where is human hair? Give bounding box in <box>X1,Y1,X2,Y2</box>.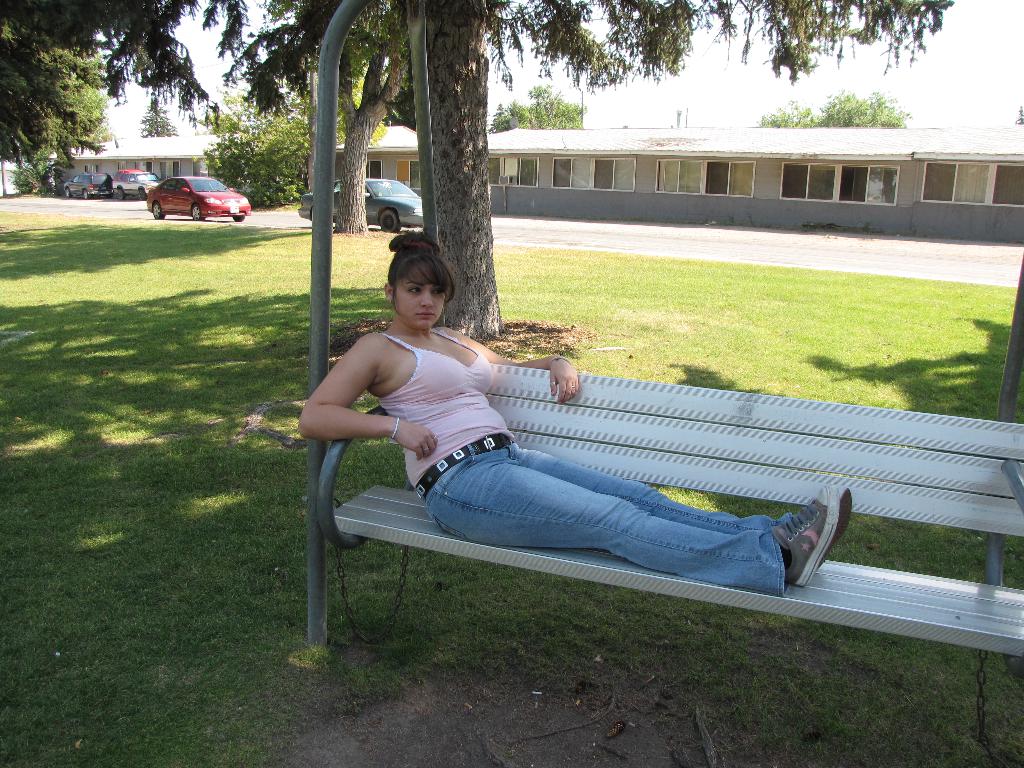
<box>378,225,461,324</box>.
